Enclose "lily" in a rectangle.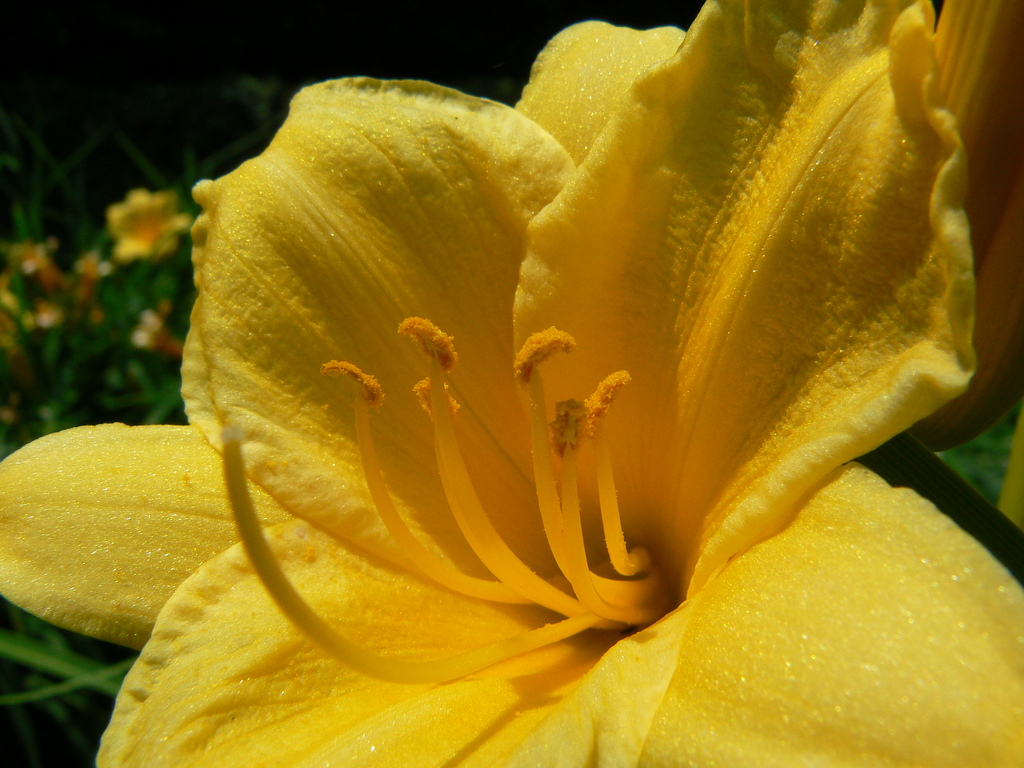
[left=0, top=0, right=1023, bottom=767].
